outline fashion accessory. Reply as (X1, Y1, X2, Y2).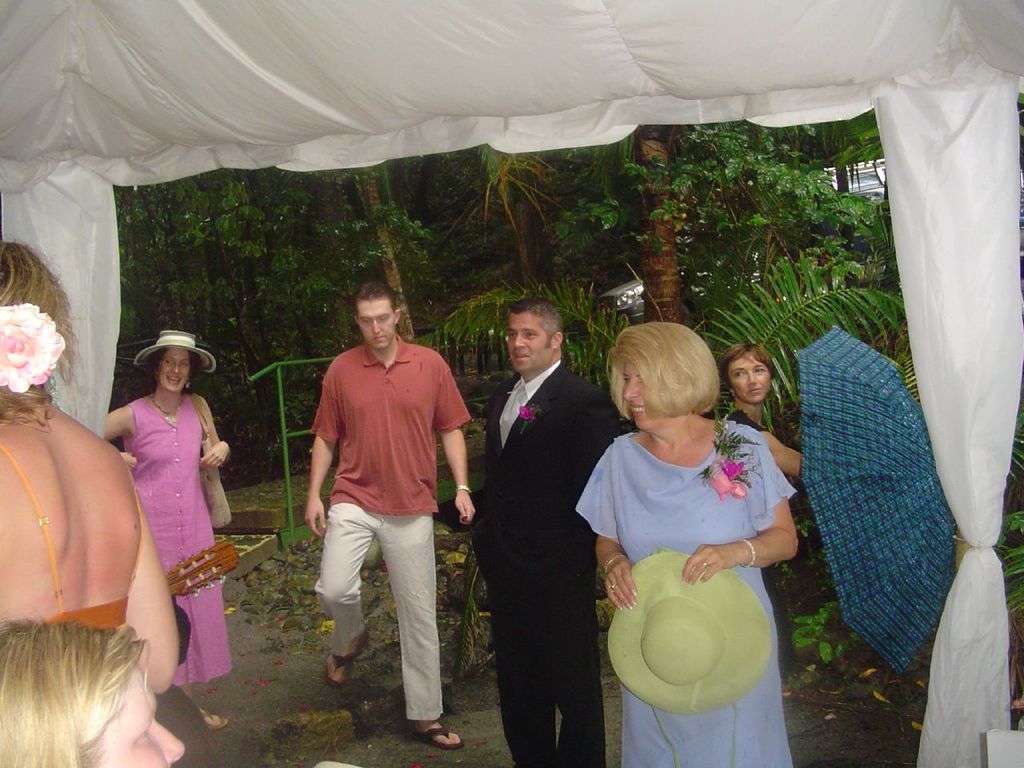
(131, 330, 216, 374).
